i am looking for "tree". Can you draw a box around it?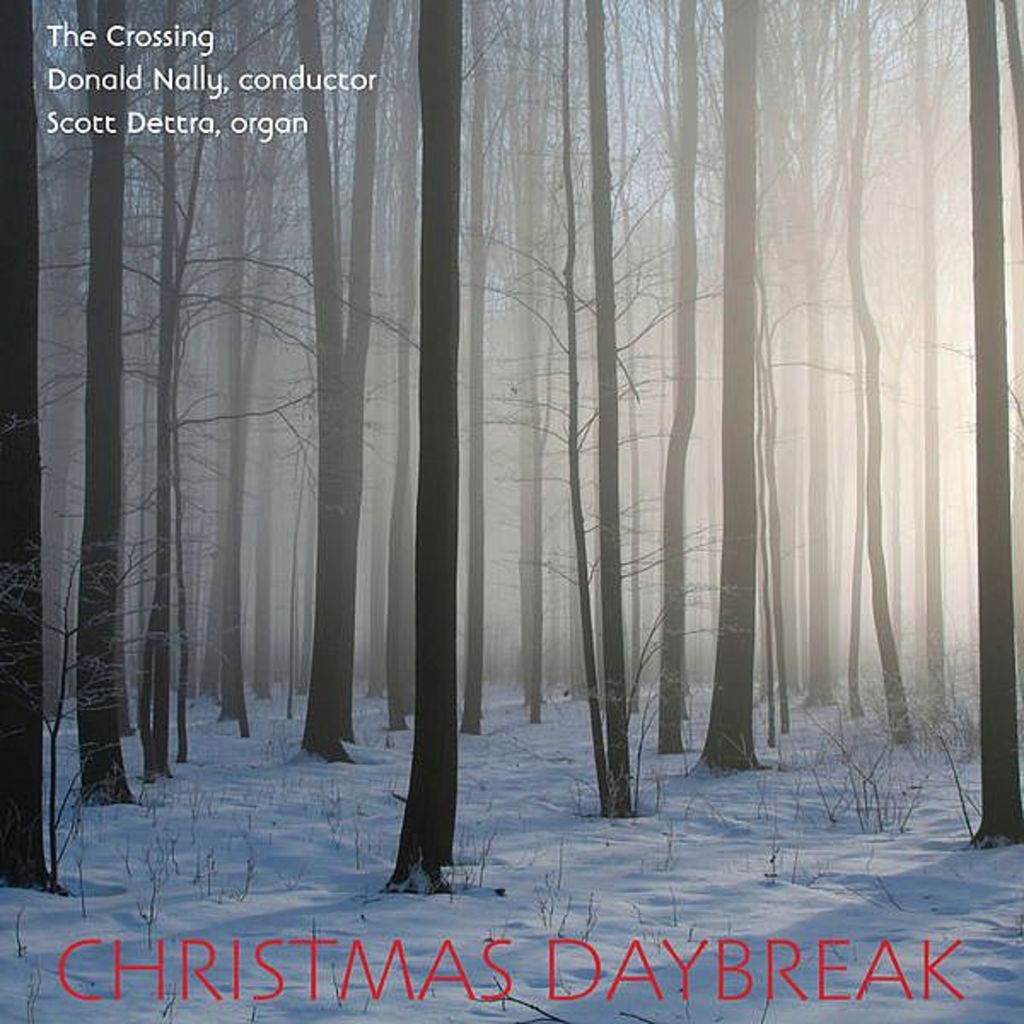
Sure, the bounding box is 0 526 198 898.
